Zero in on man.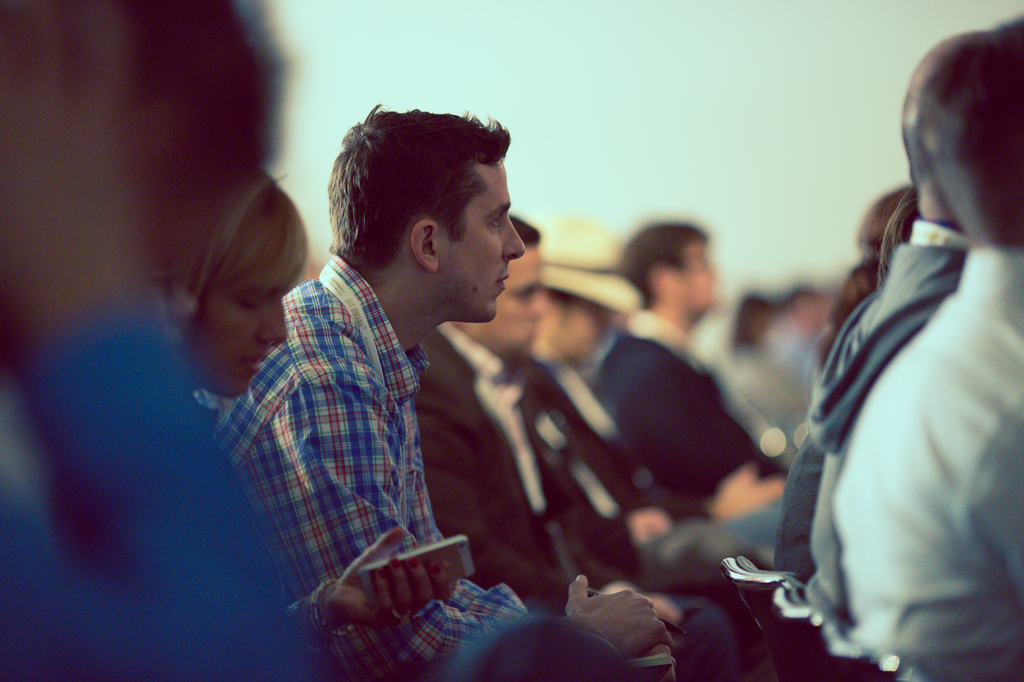
Zeroed in: [left=767, top=24, right=1002, bottom=580].
